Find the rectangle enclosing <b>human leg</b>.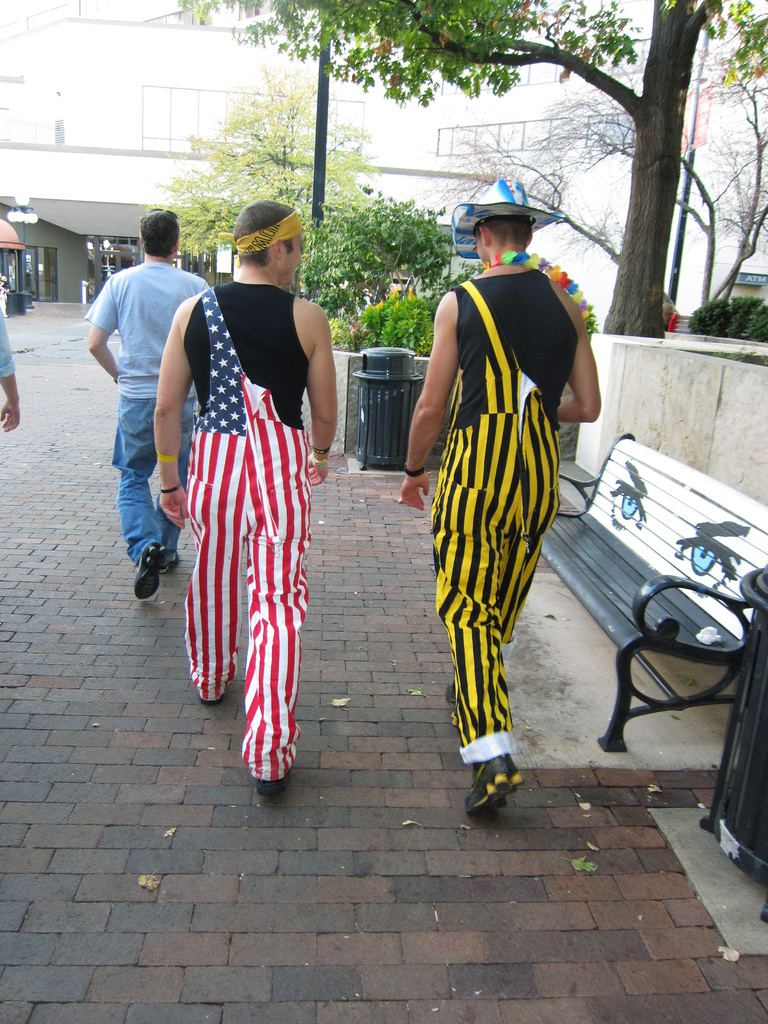
detection(112, 392, 159, 600).
